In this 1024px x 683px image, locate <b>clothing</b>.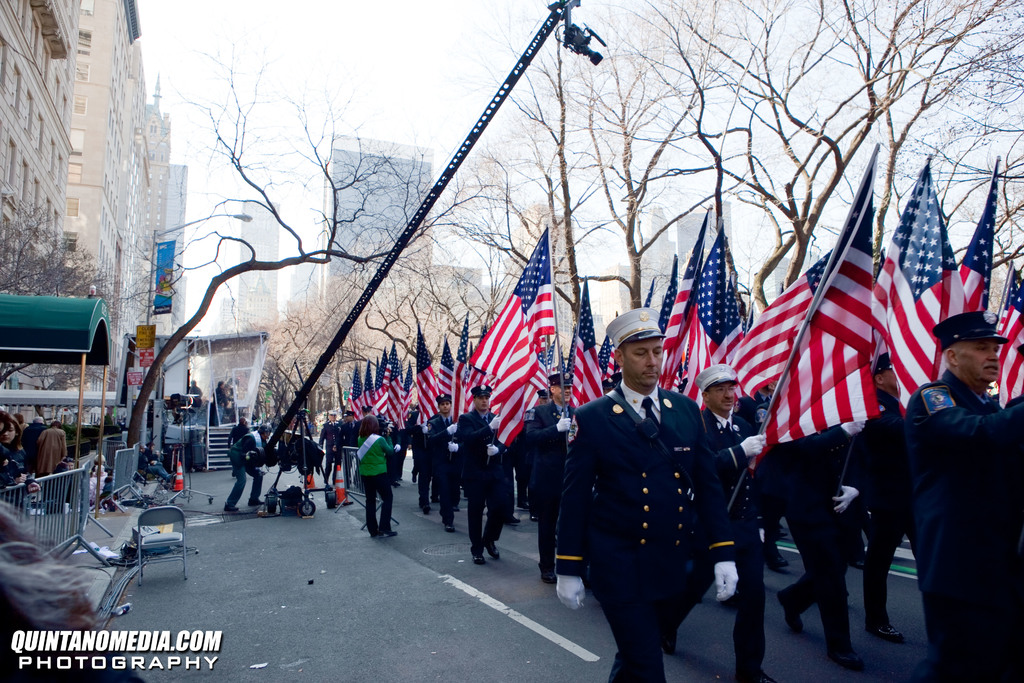
Bounding box: 888,316,1014,678.
